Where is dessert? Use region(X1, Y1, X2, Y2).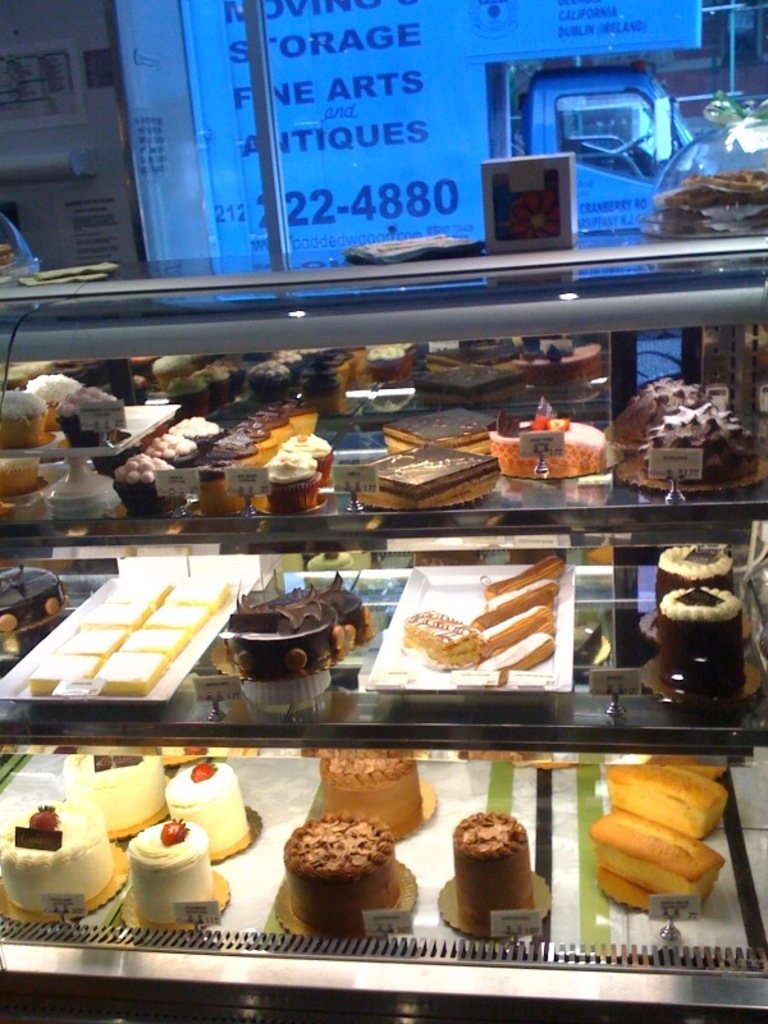
region(659, 586, 748, 689).
